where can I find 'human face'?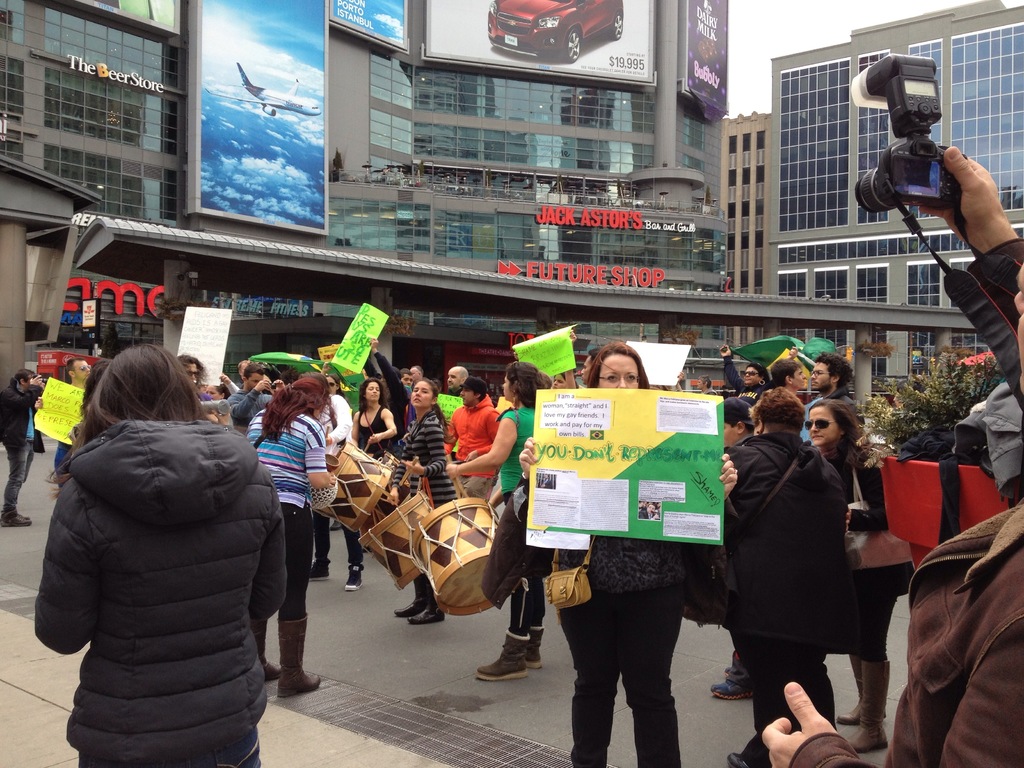
You can find it at left=365, top=381, right=380, bottom=404.
